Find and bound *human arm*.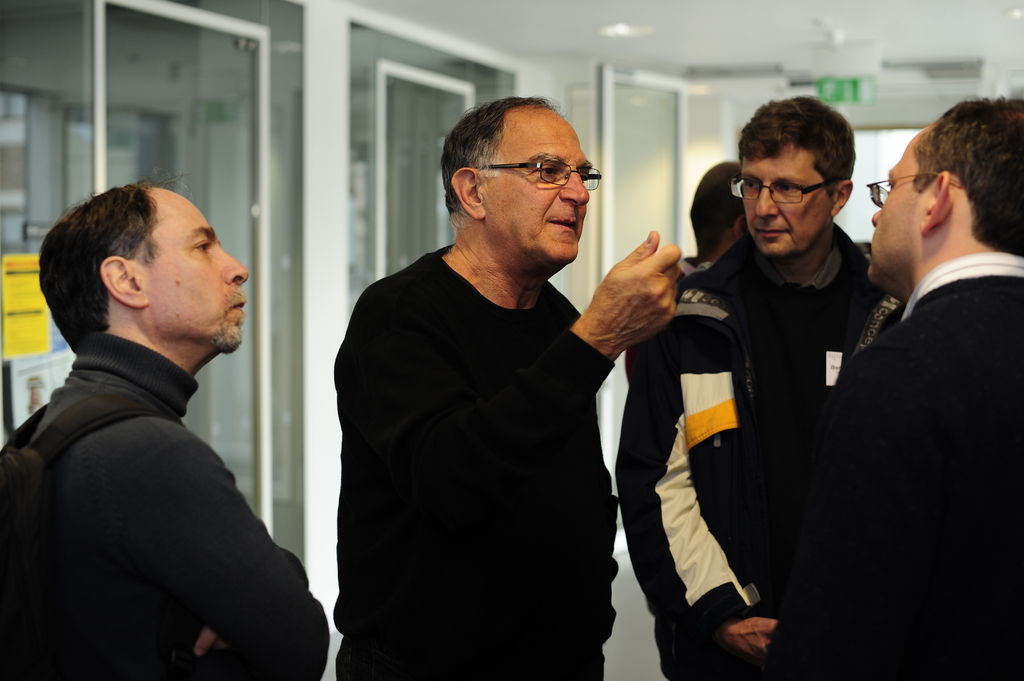
Bound: select_region(342, 229, 683, 522).
